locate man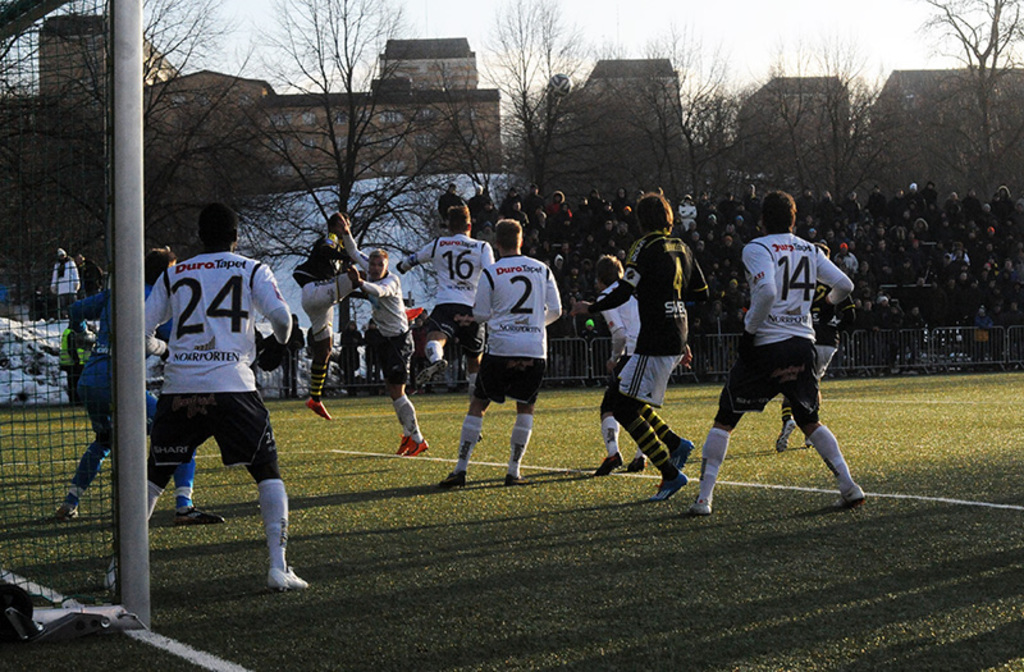
(707,189,876,517)
